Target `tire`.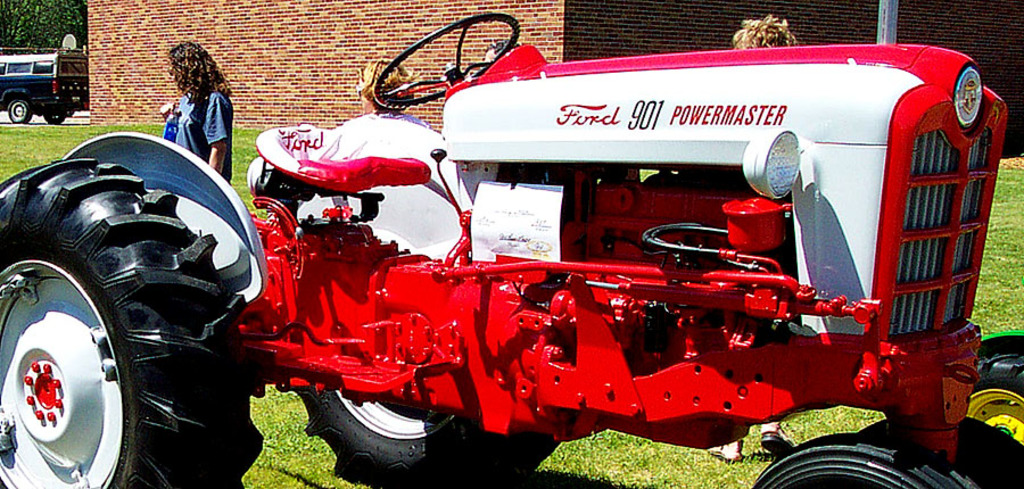
Target region: left=0, top=151, right=258, bottom=488.
